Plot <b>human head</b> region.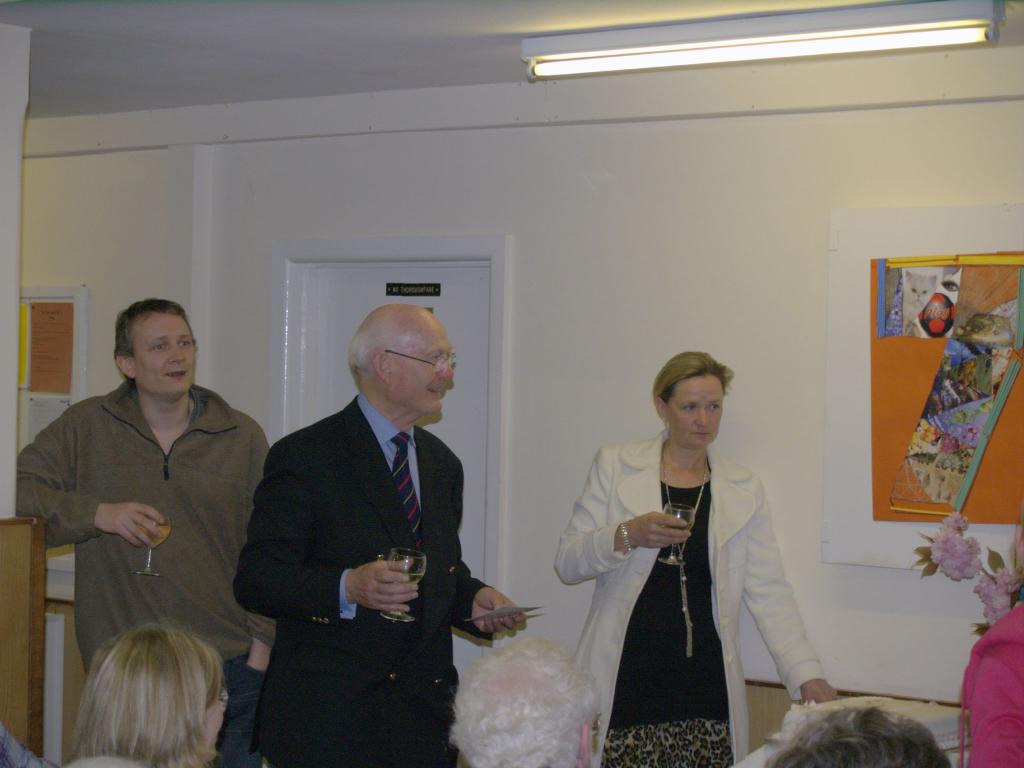
Plotted at Rect(86, 621, 232, 767).
